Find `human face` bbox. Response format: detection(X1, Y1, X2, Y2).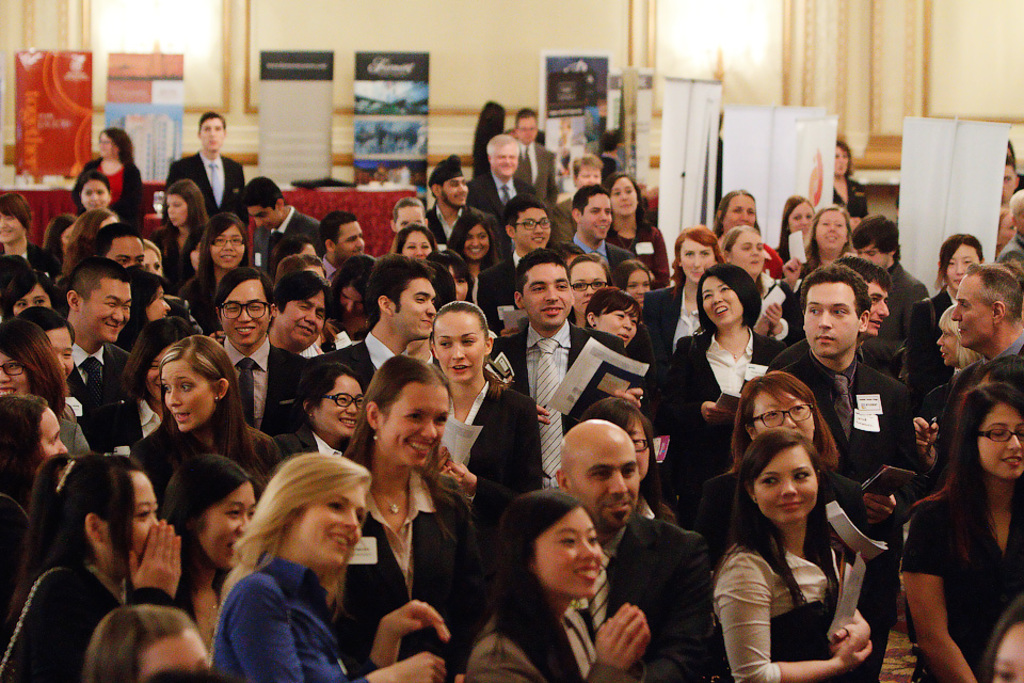
detection(1001, 165, 1019, 203).
